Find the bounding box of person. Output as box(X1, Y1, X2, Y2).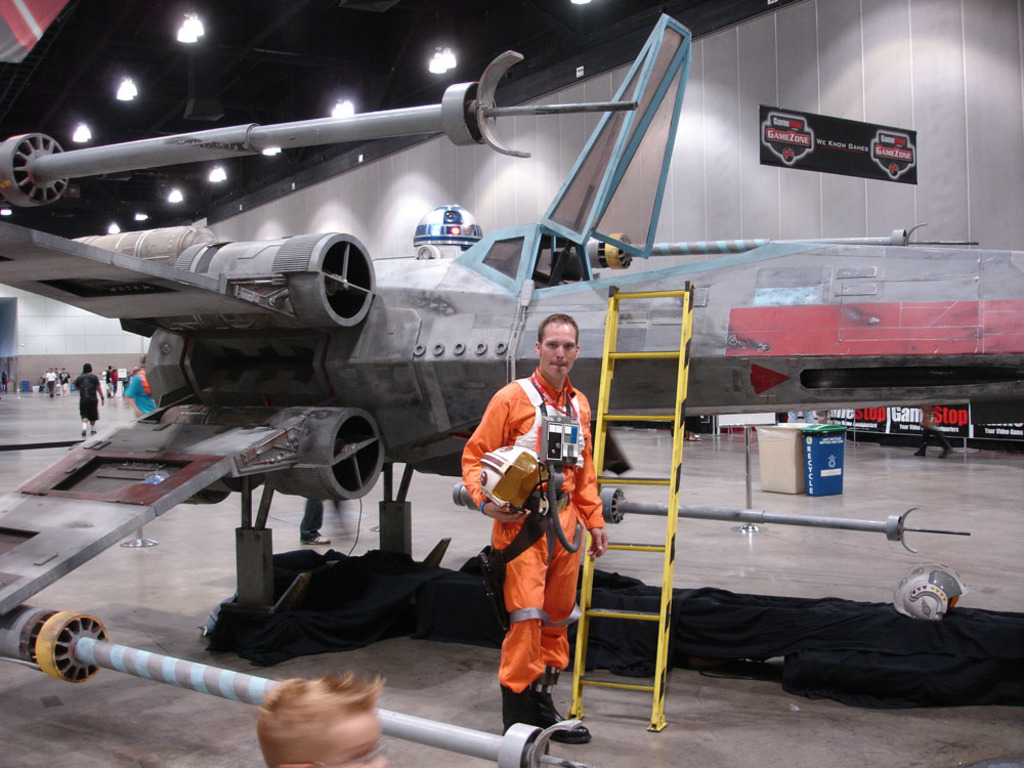
box(261, 669, 391, 767).
